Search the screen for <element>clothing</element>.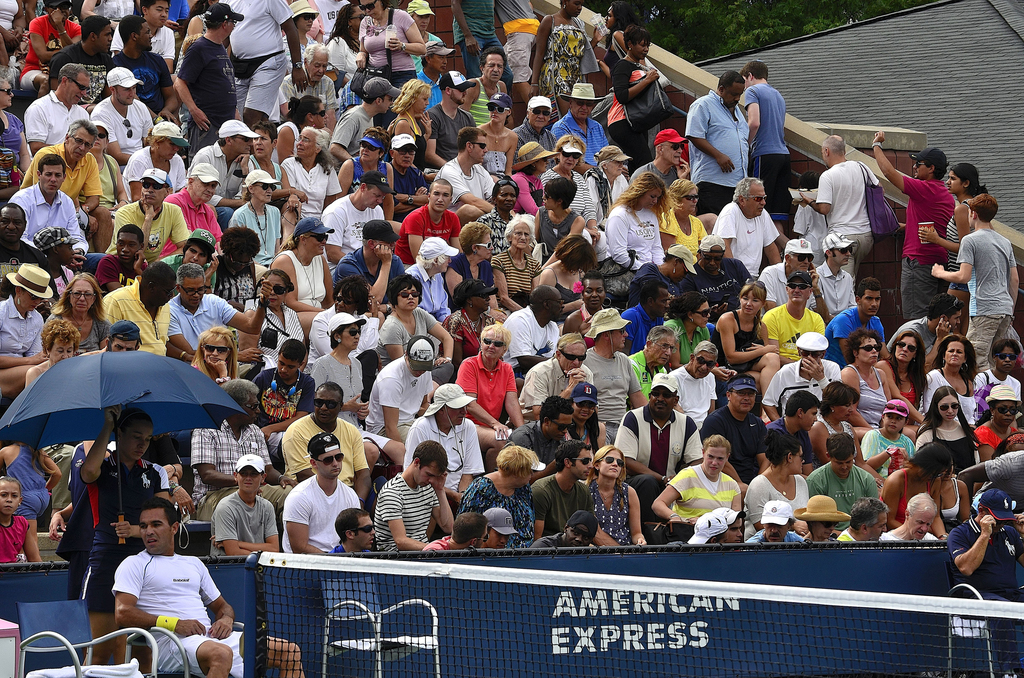
Found at crop(492, 251, 535, 298).
